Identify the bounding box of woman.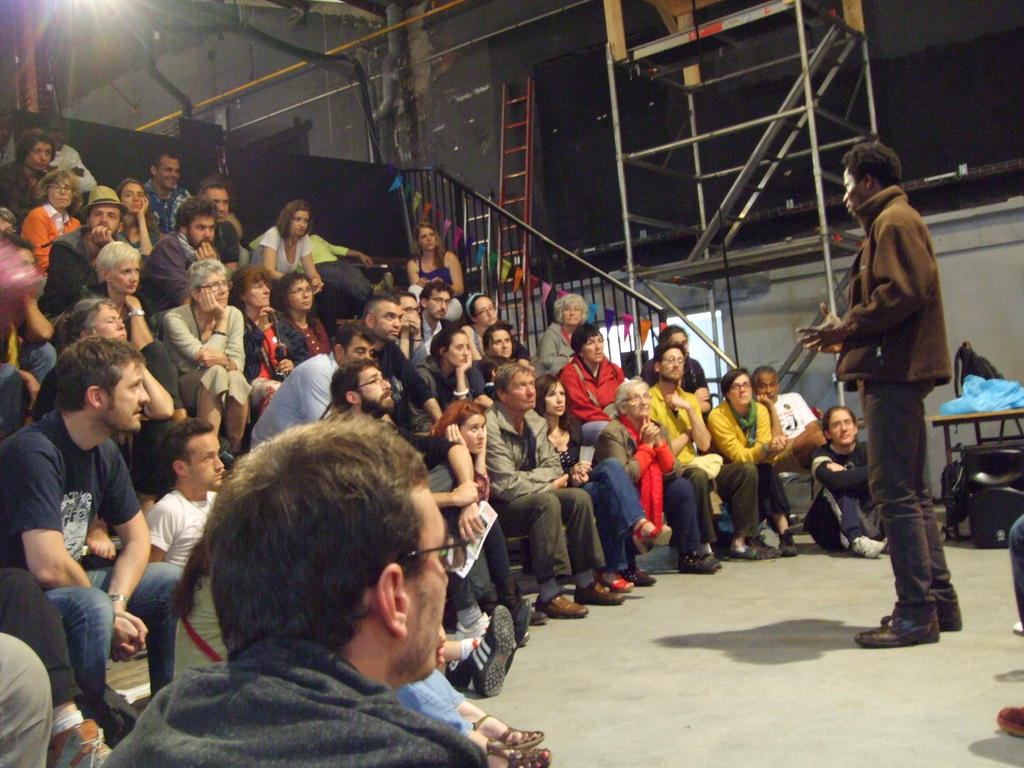
[left=0, top=124, right=47, bottom=225].
